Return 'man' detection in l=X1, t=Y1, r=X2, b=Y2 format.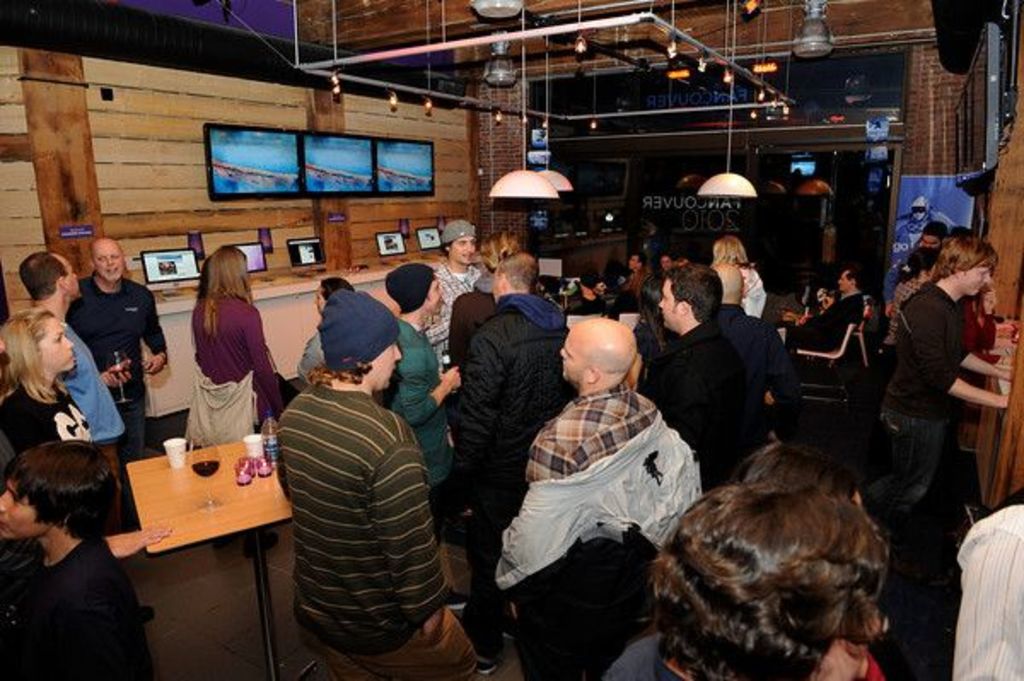
l=439, t=234, r=512, b=328.
